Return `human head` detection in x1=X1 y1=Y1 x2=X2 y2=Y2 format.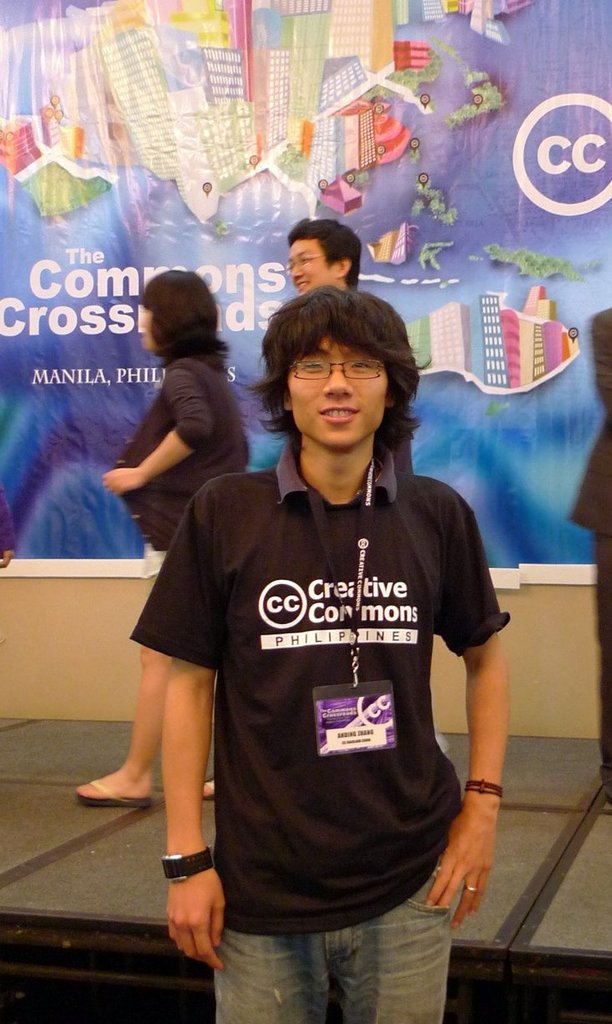
x1=137 y1=272 x2=219 y2=351.
